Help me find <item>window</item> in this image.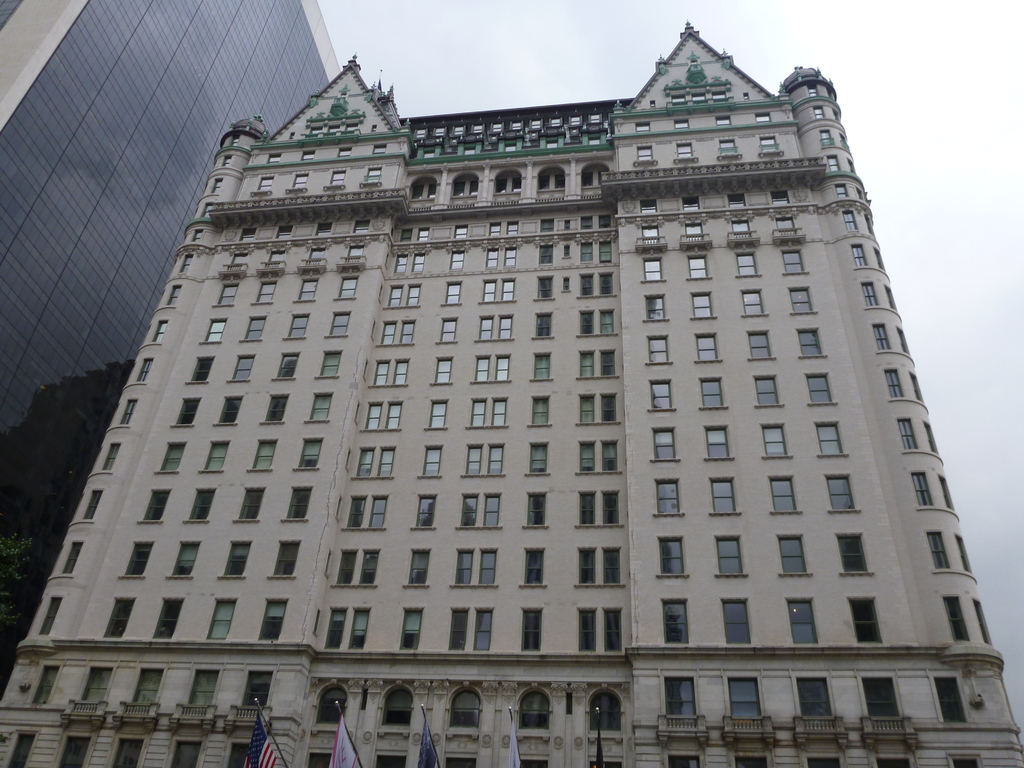
Found it: (left=849, top=161, right=857, bottom=179).
